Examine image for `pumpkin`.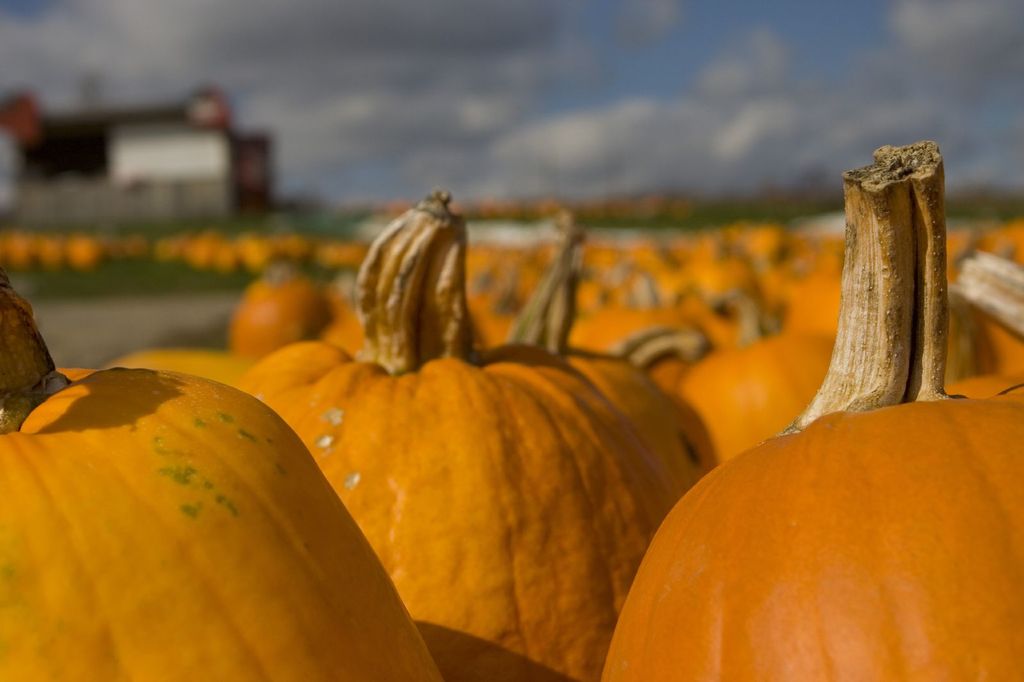
Examination result: <box>589,139,1023,681</box>.
